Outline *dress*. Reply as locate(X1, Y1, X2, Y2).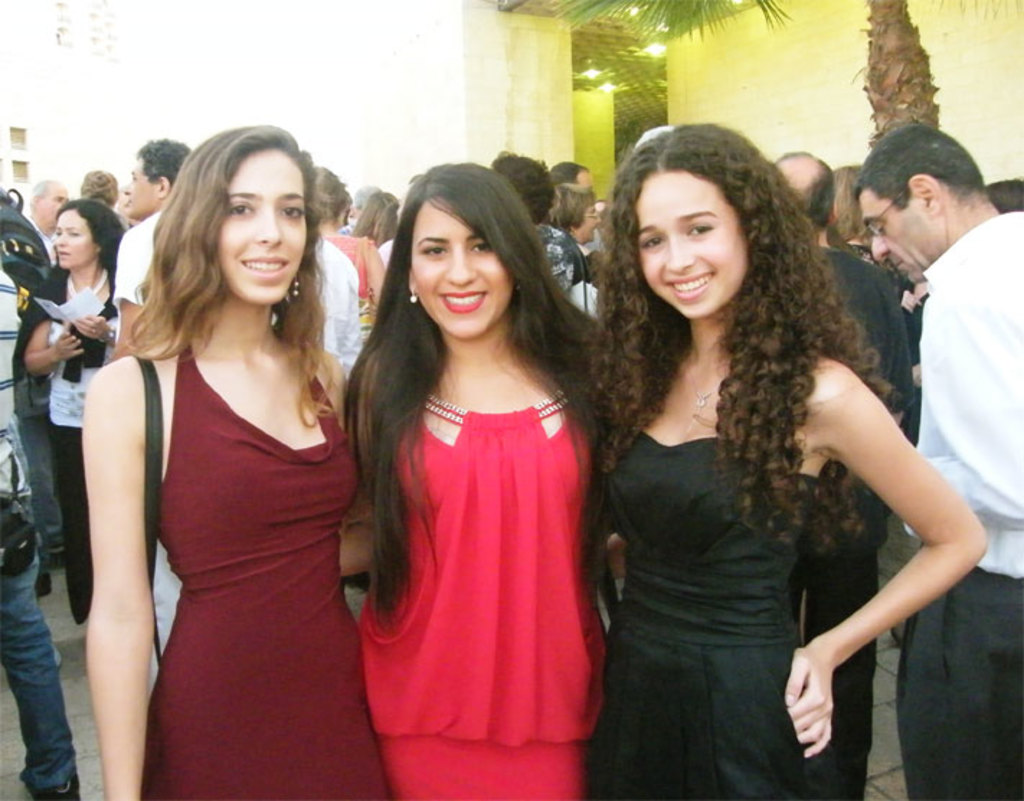
locate(138, 339, 395, 800).
